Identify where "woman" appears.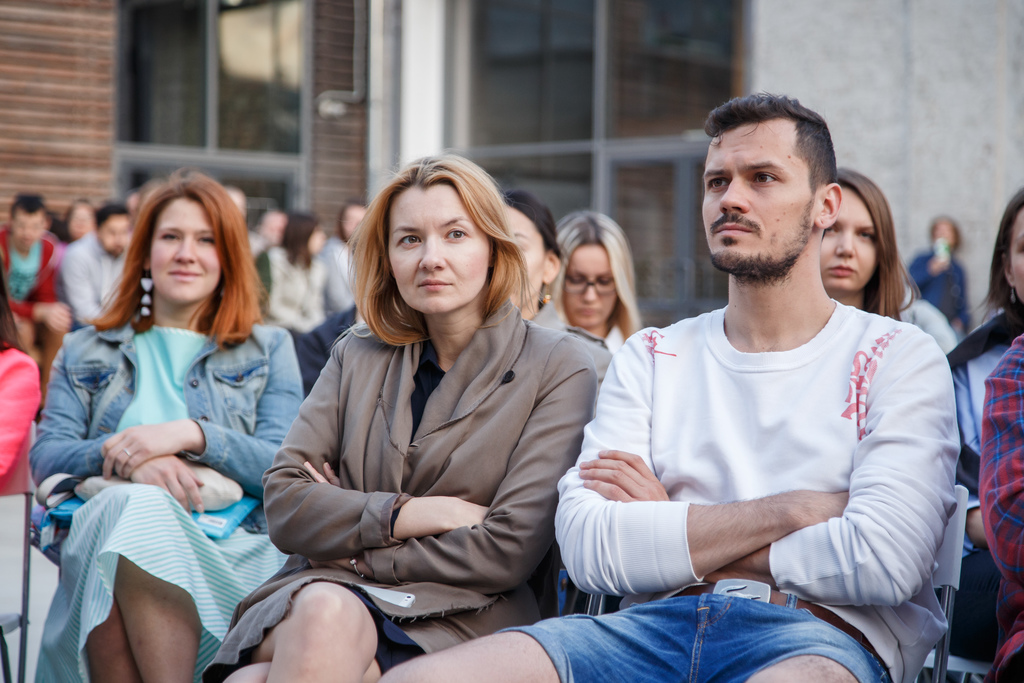
Appears at {"x1": 257, "y1": 216, "x2": 350, "y2": 341}.
